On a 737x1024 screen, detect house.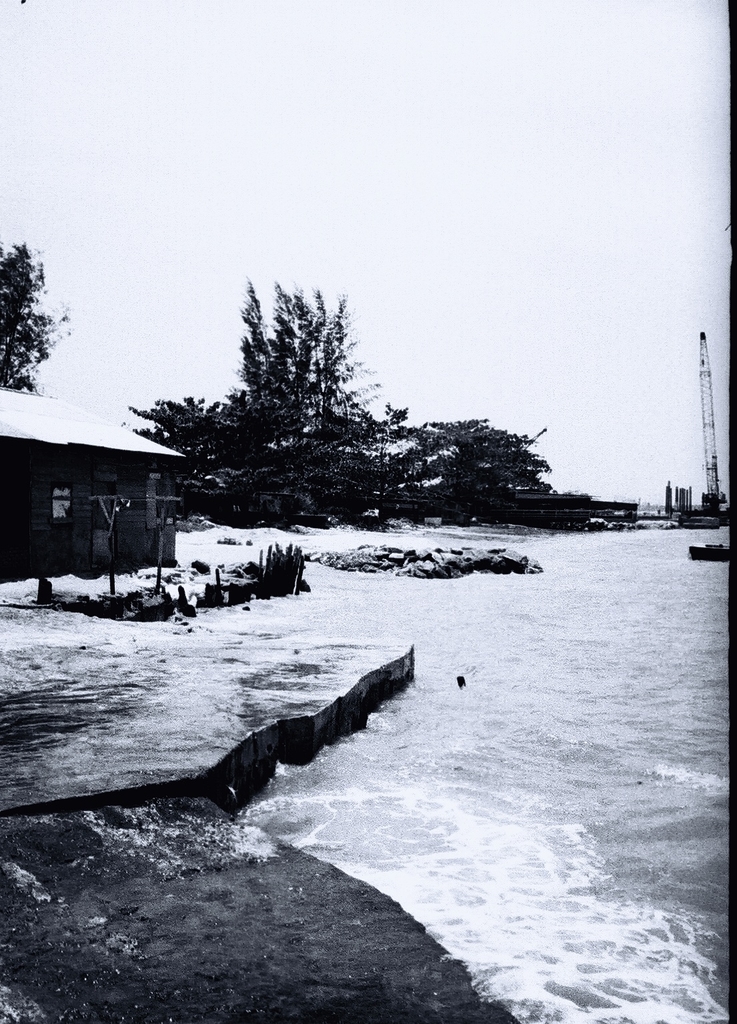
[9,372,201,602].
